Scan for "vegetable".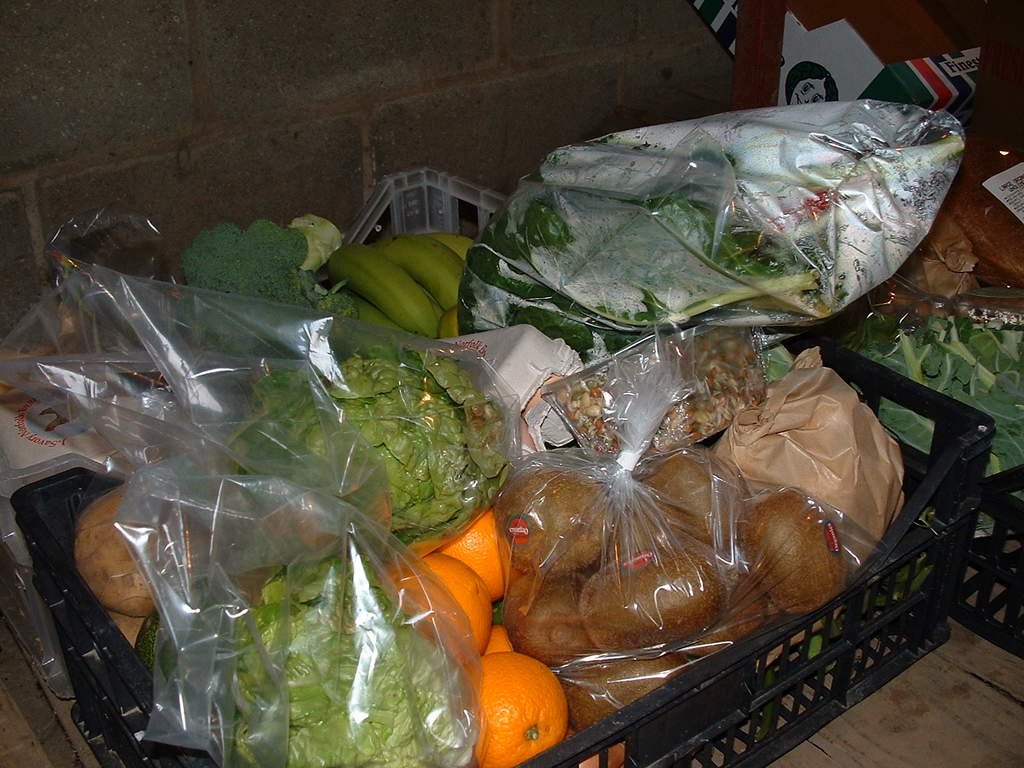
Scan result: Rect(170, 212, 364, 361).
